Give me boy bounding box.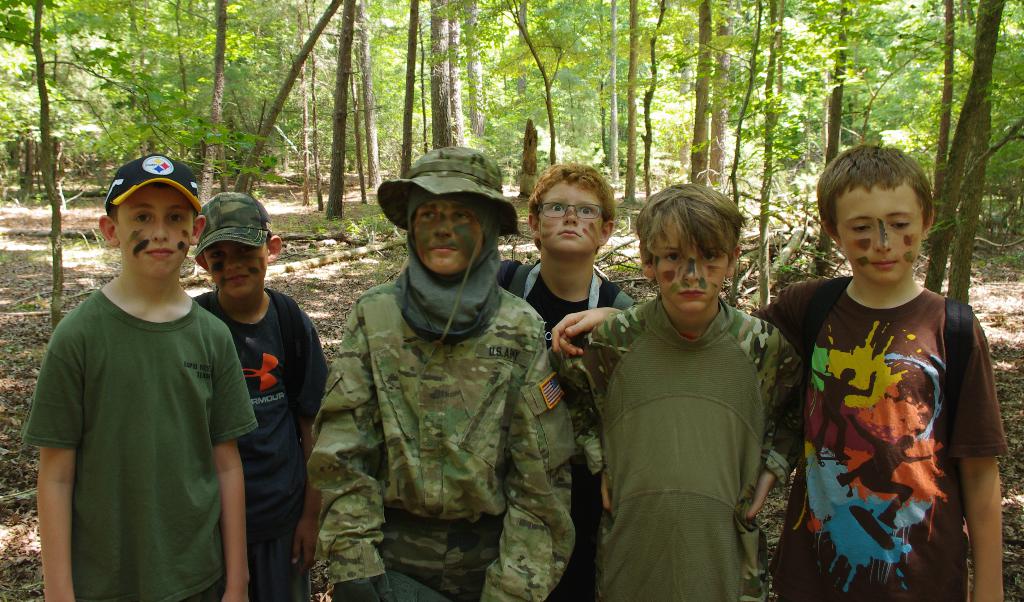
194 192 329 600.
